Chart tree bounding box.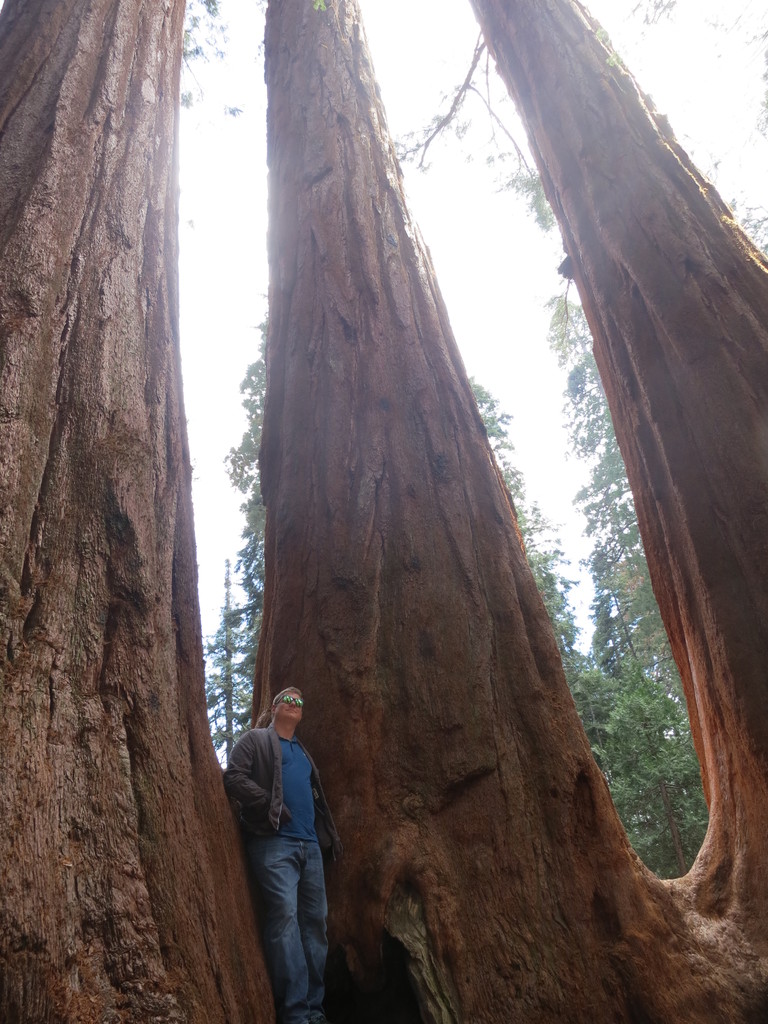
Charted: x1=0 y1=0 x2=278 y2=1023.
